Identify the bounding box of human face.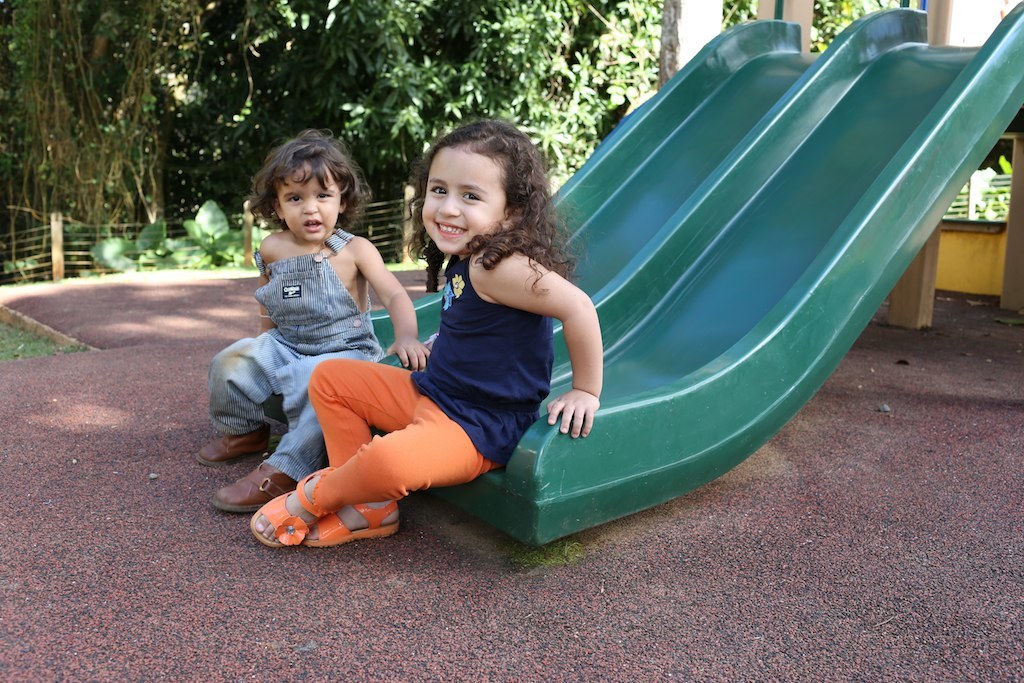
280/160/339/241.
